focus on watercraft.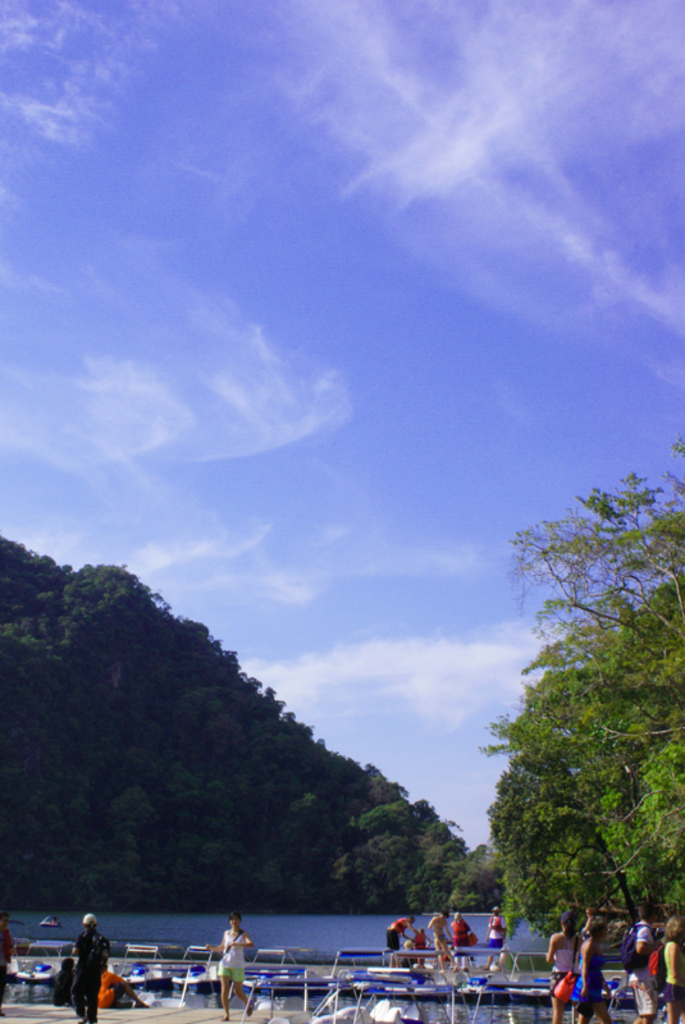
Focused at bbox=[33, 908, 69, 934].
